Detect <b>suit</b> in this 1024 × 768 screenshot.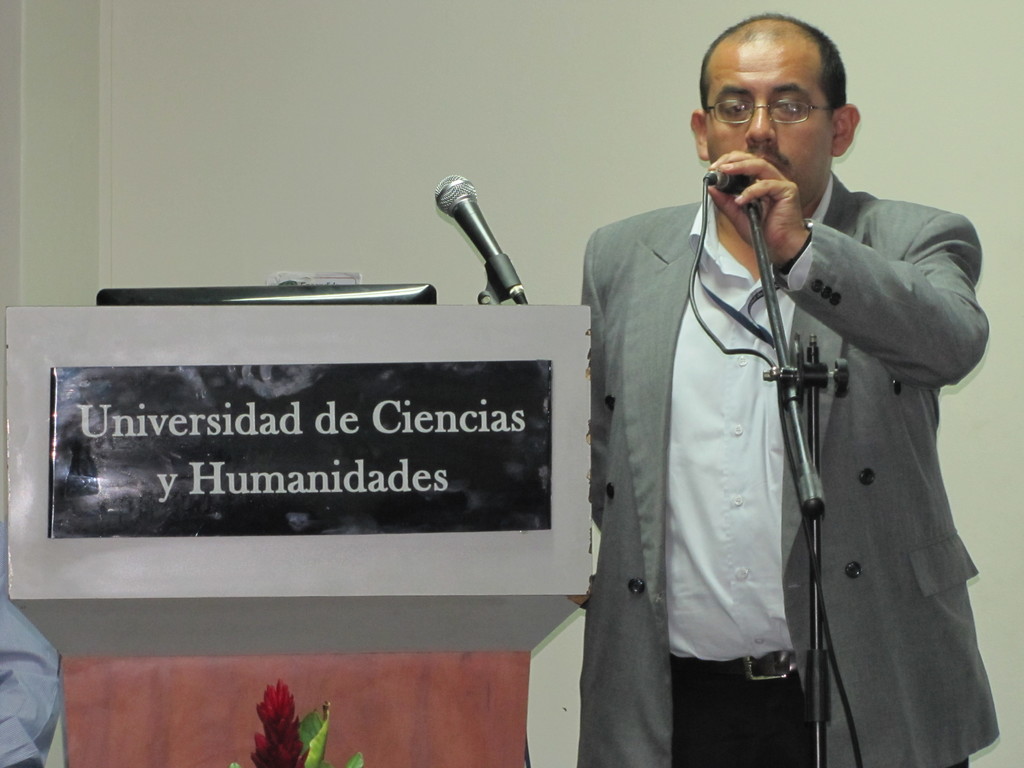
Detection: (x1=473, y1=153, x2=979, y2=723).
